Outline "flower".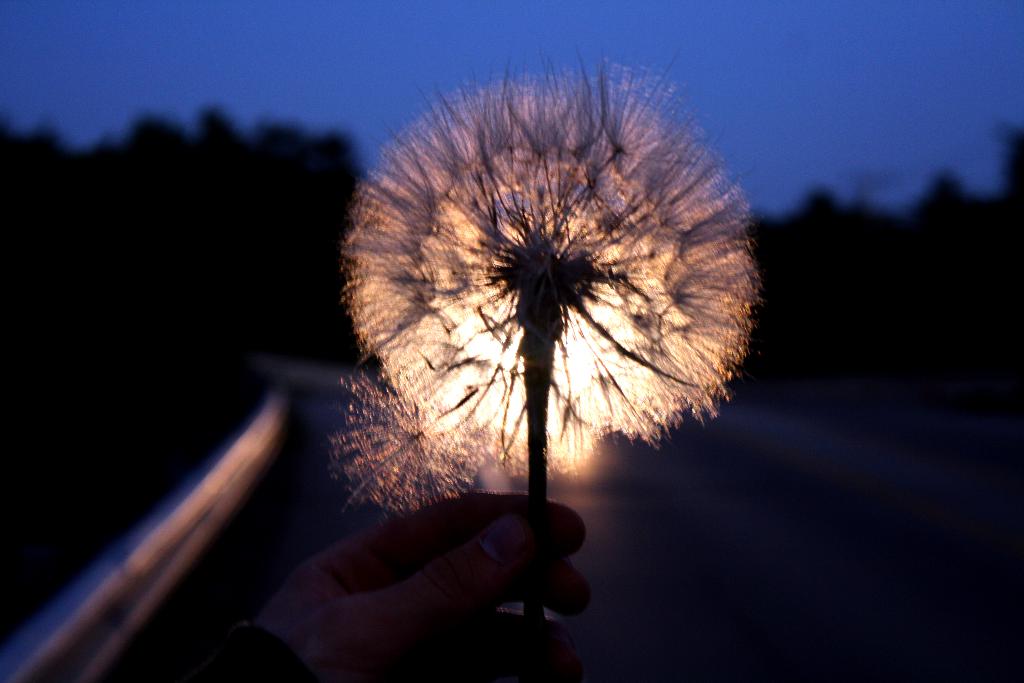
Outline: rect(330, 72, 772, 538).
